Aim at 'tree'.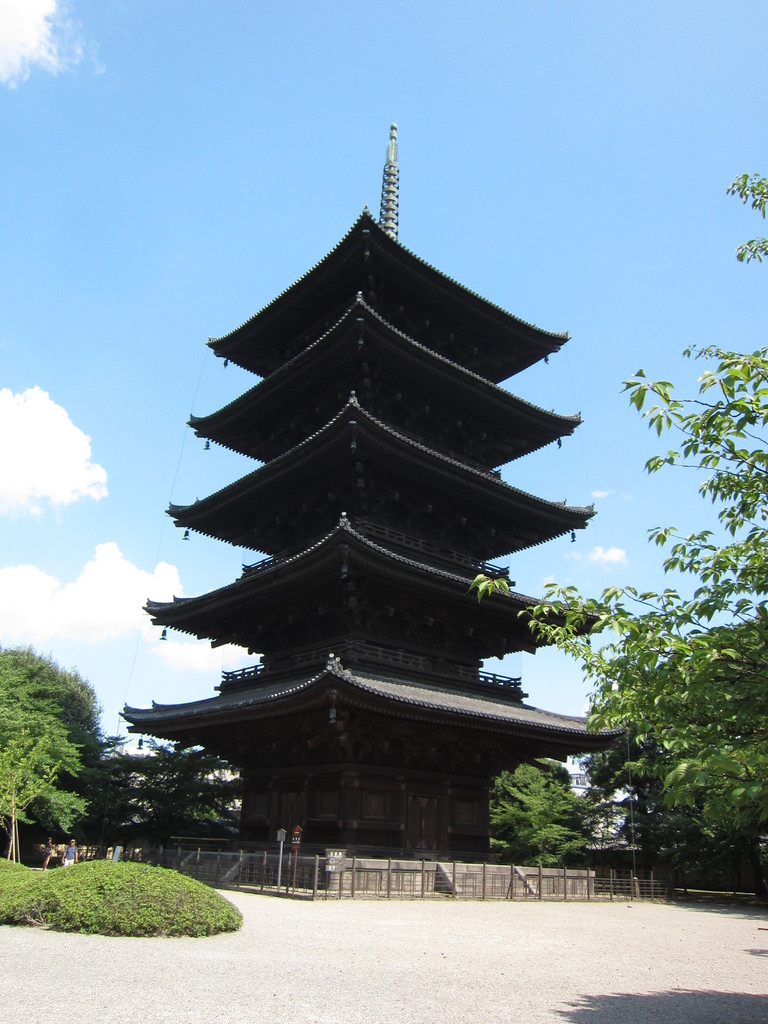
Aimed at 106/739/248/858.
